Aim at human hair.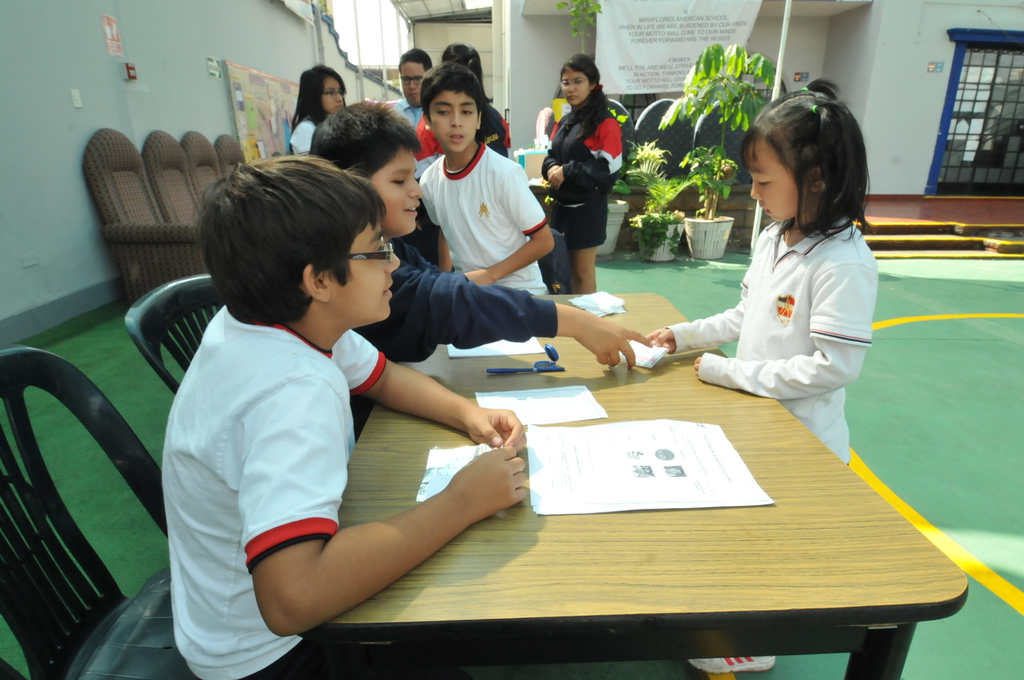
Aimed at rect(307, 99, 423, 178).
